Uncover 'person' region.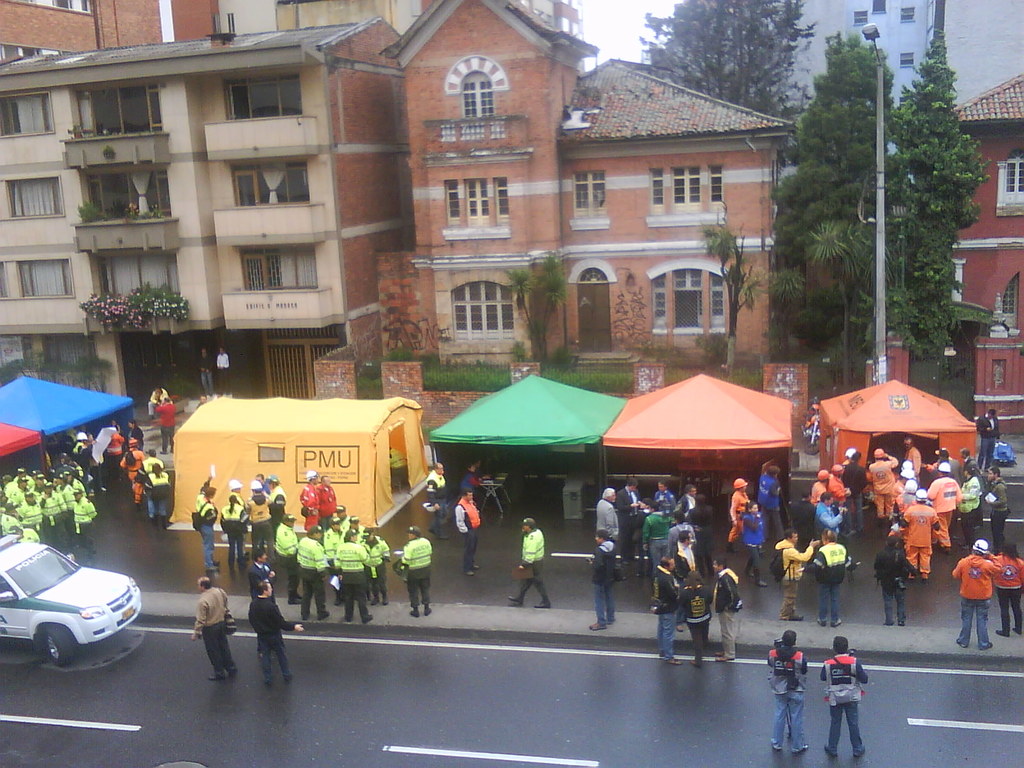
Uncovered: crop(244, 579, 307, 684).
